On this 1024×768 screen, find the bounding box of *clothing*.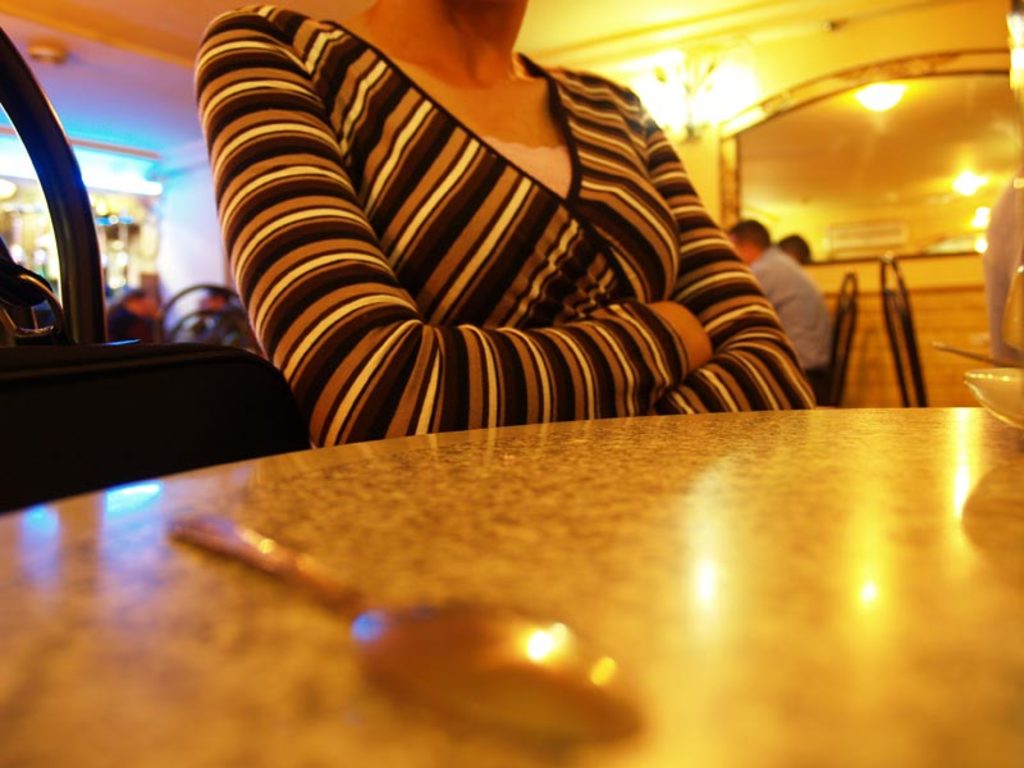
Bounding box: crop(189, 20, 800, 451).
